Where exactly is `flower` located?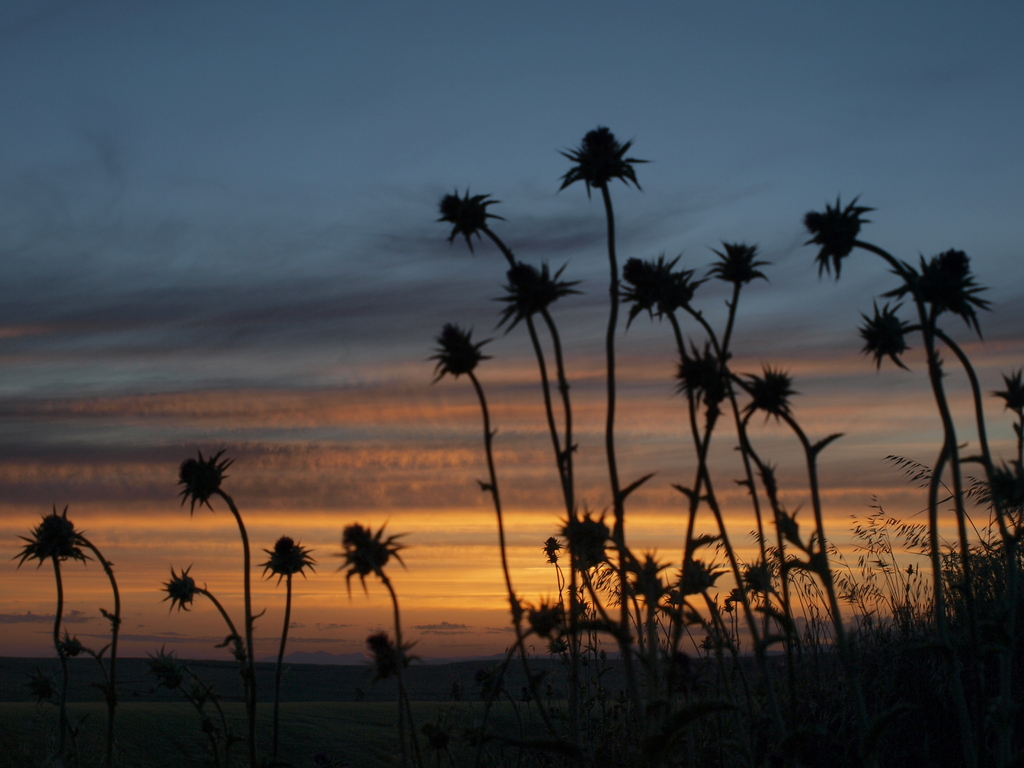
Its bounding box is (left=852, top=299, right=915, bottom=378).
